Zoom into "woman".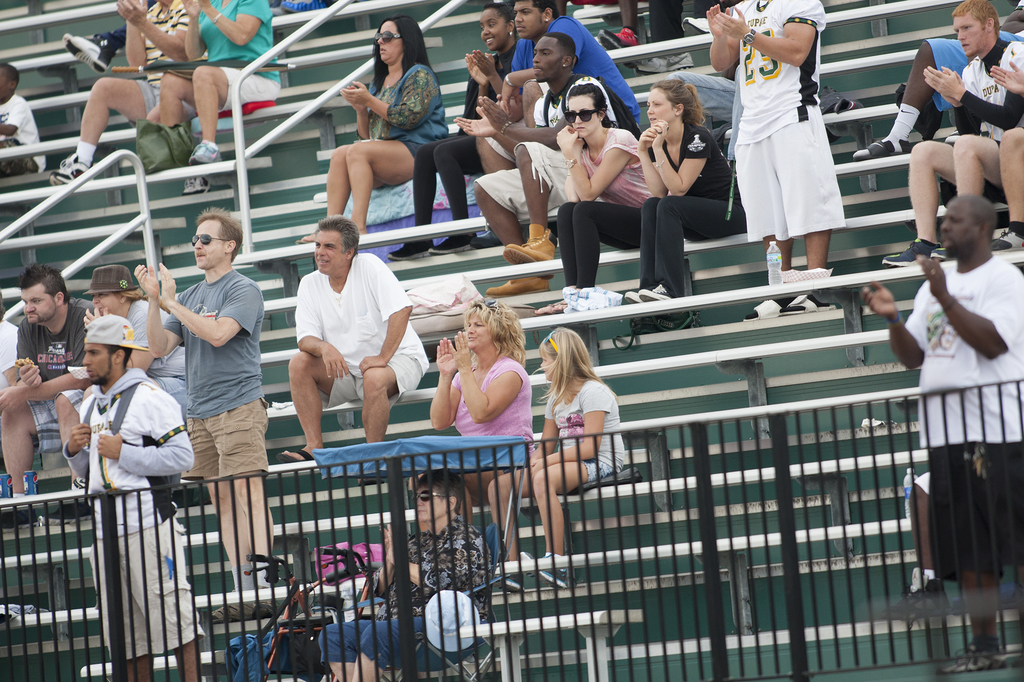
Zoom target: {"x1": 423, "y1": 294, "x2": 541, "y2": 456}.
